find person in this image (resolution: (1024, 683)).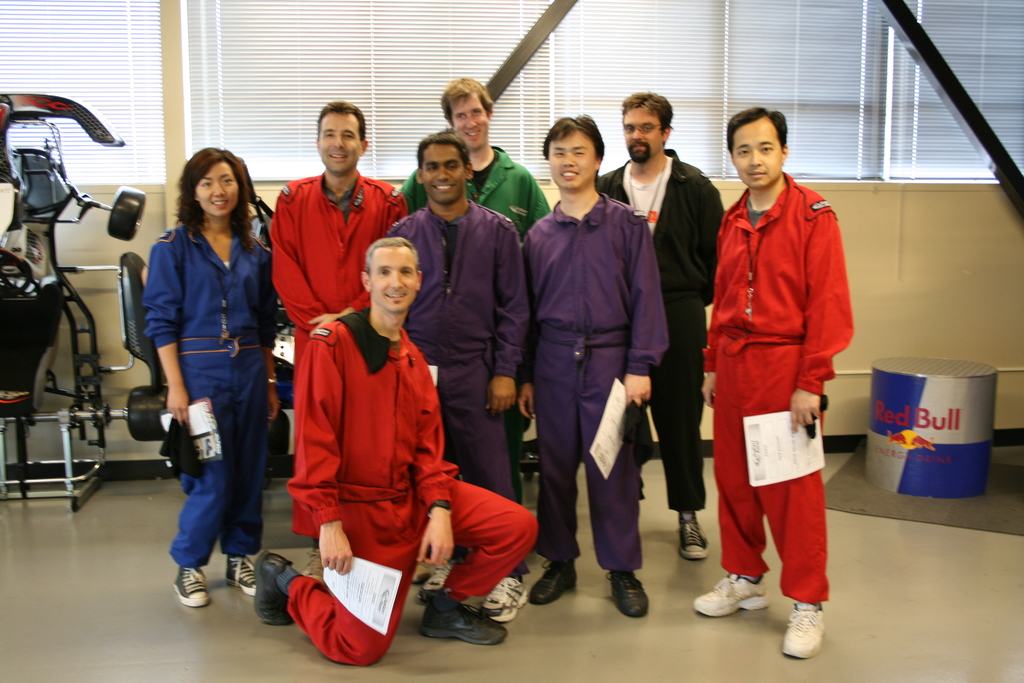
select_region(693, 102, 865, 646).
